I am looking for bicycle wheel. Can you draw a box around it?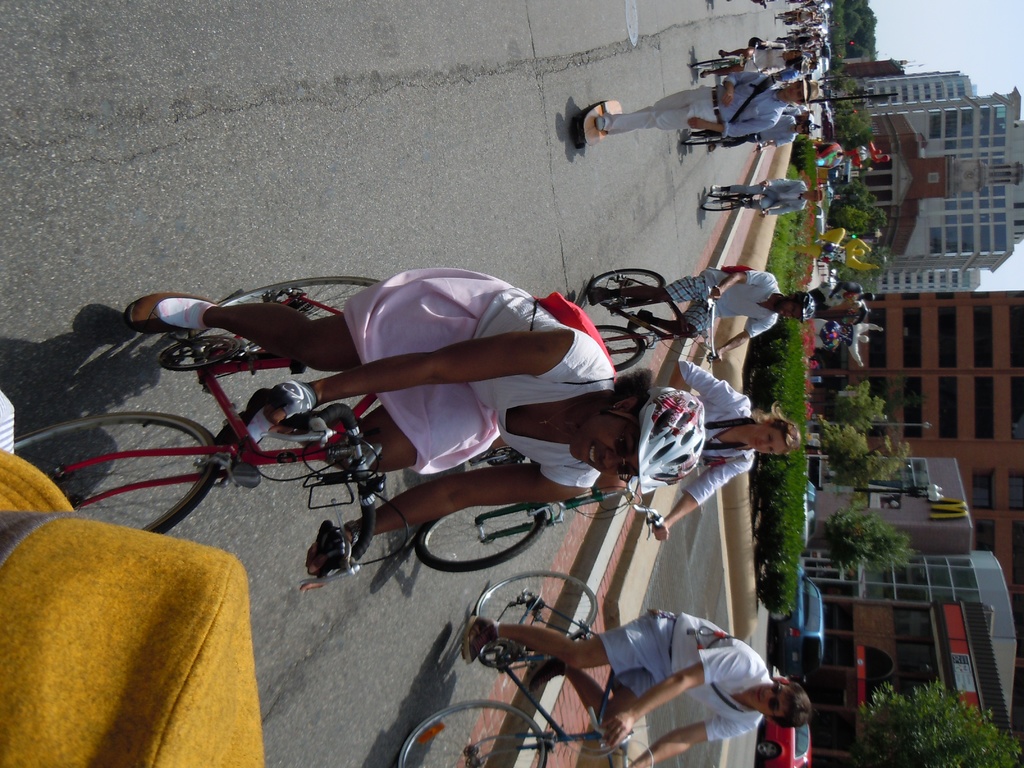
Sure, the bounding box is BBox(412, 502, 553, 570).
